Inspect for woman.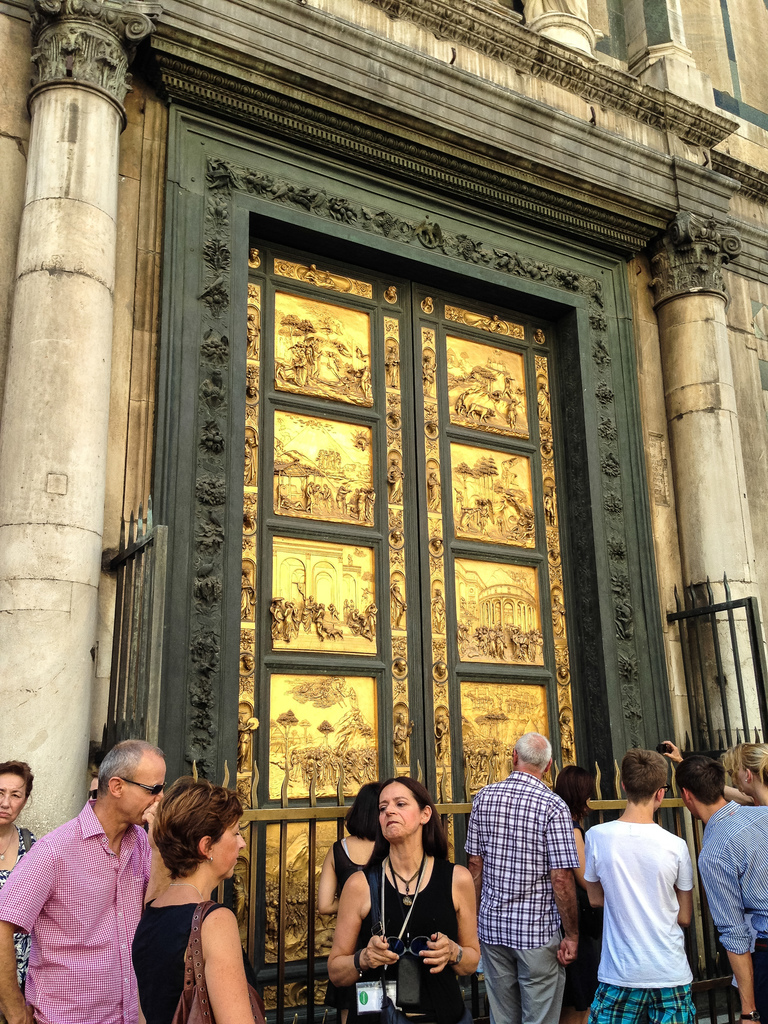
Inspection: (318, 778, 396, 921).
